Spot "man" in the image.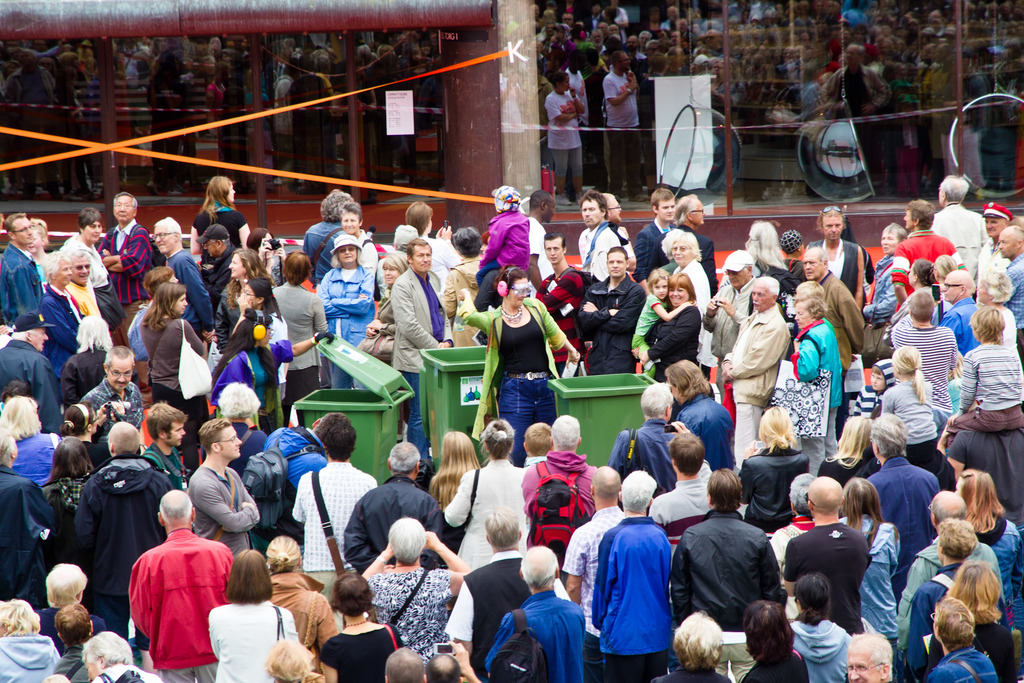
"man" found at {"left": 40, "top": 630, "right": 164, "bottom": 682}.
